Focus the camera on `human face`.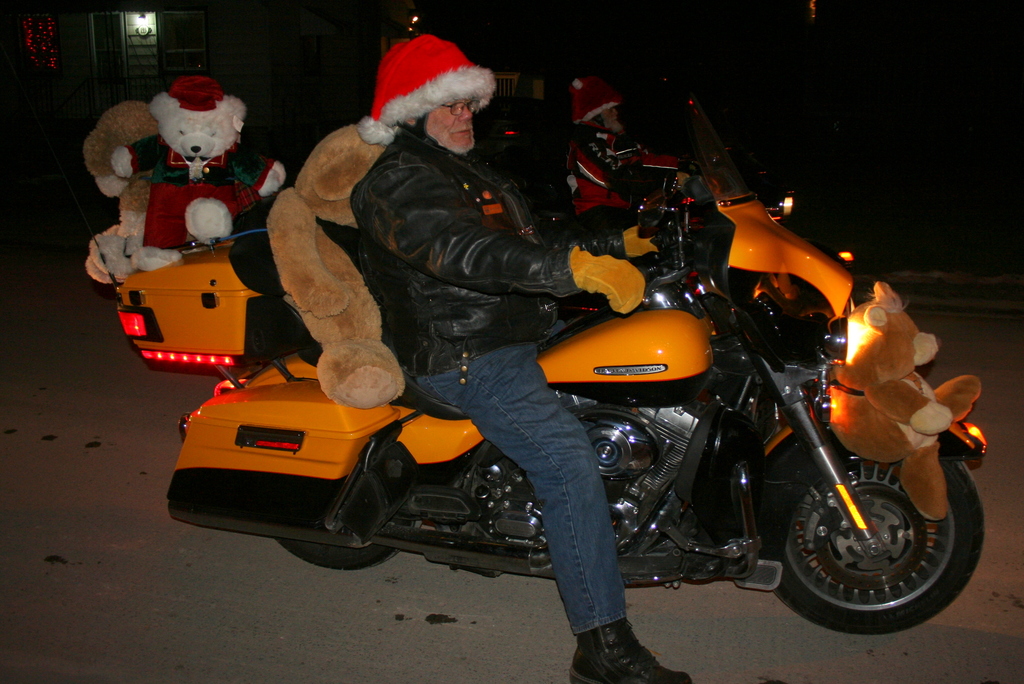
Focus region: 426 97 477 152.
